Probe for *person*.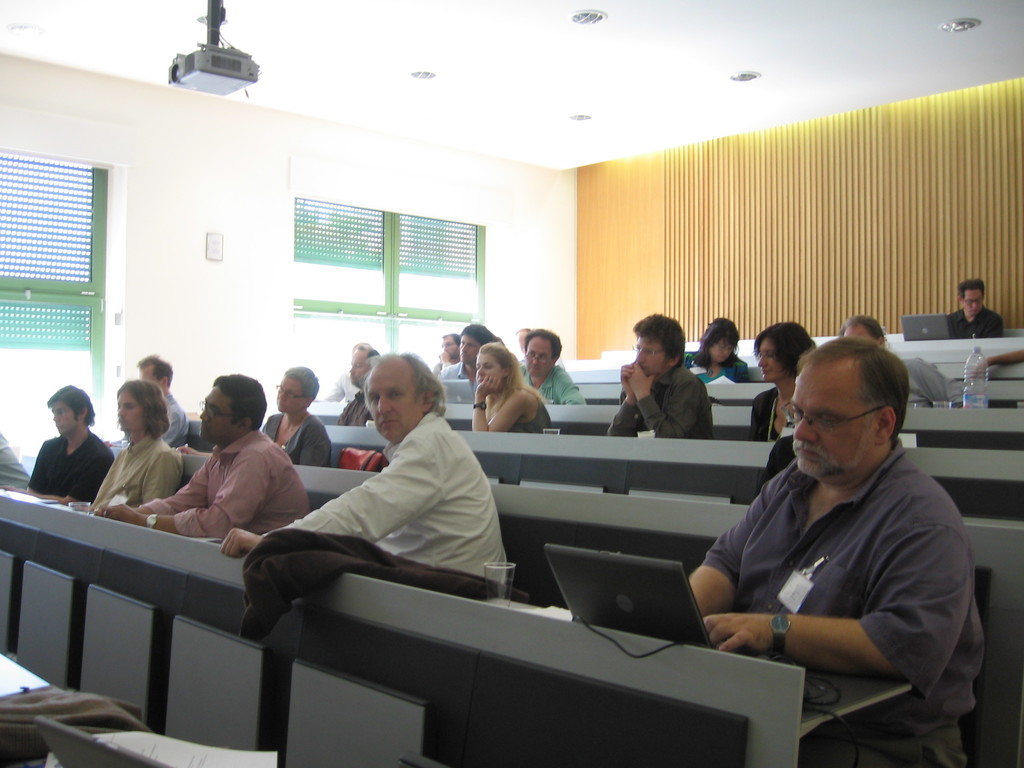
Probe result: select_region(0, 428, 31, 498).
